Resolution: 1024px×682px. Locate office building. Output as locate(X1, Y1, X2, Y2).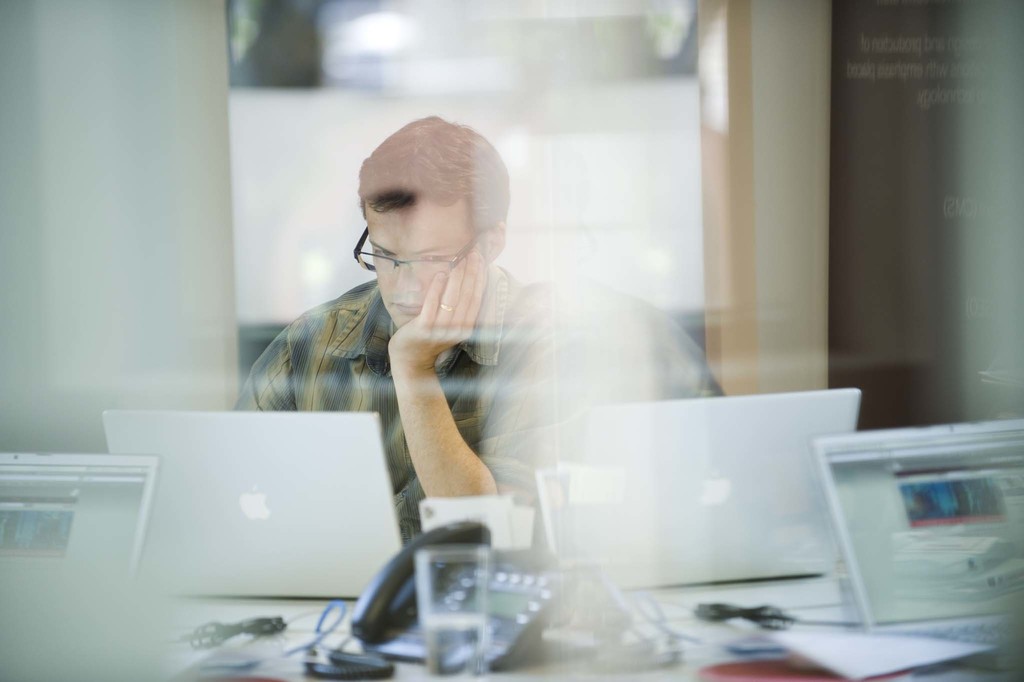
locate(0, 108, 965, 681).
